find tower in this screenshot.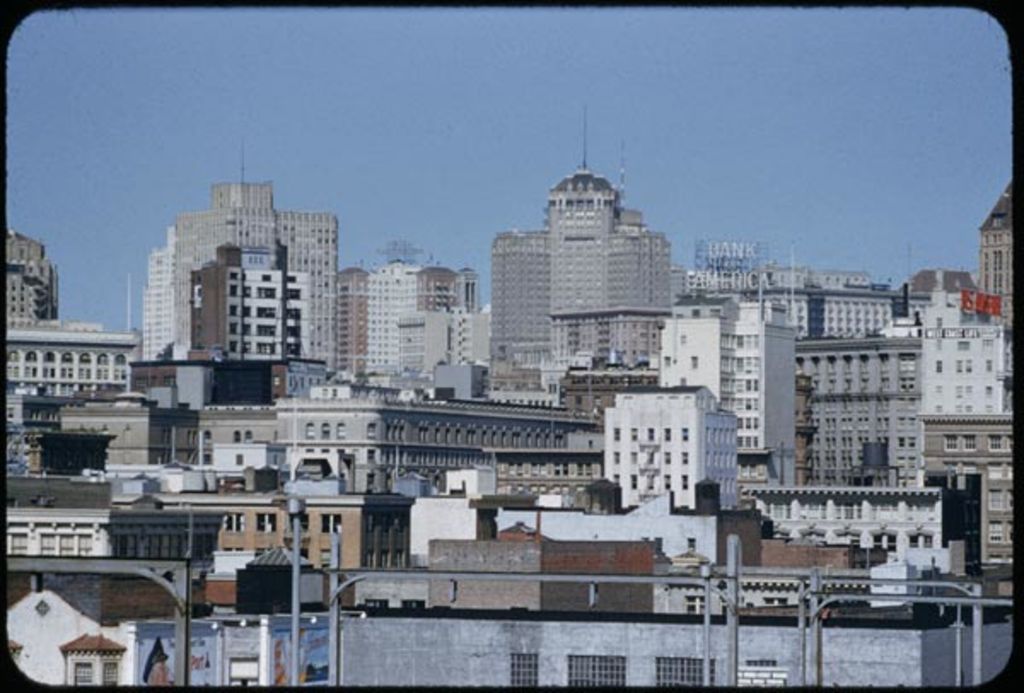
The bounding box for tower is bbox=[164, 179, 343, 372].
